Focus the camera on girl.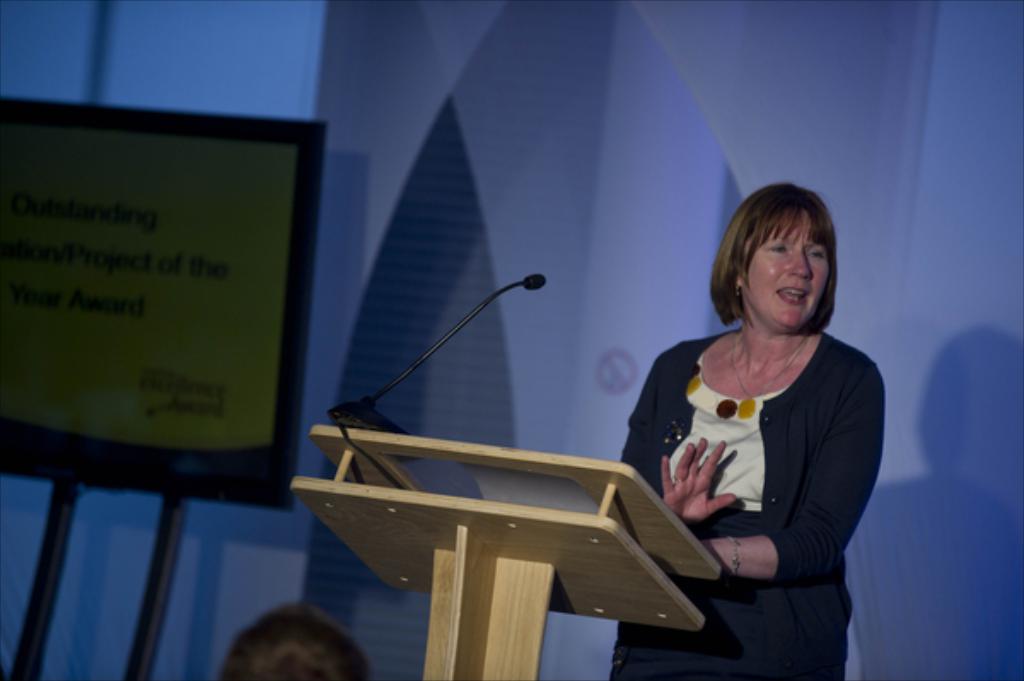
Focus region: BBox(611, 181, 882, 679).
